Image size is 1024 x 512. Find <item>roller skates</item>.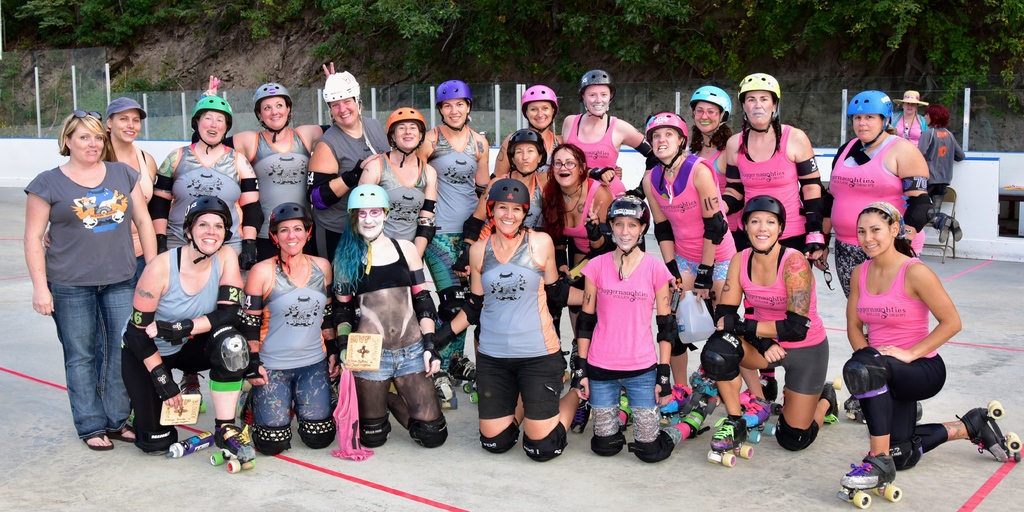
bbox=[953, 399, 1021, 461].
